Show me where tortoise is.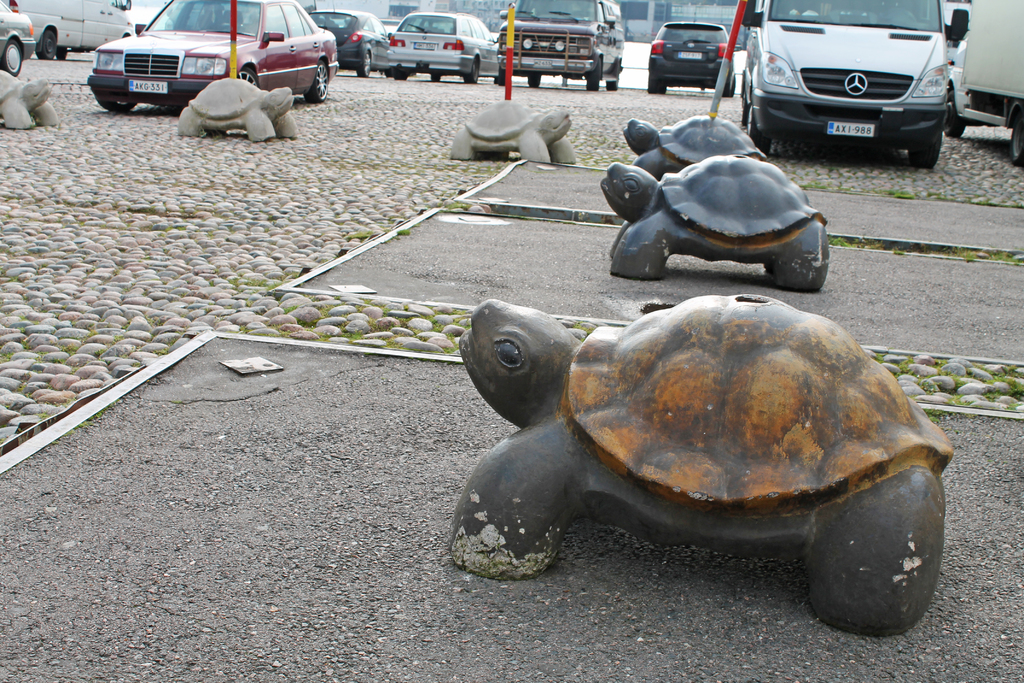
tortoise is at l=444, t=292, r=956, b=639.
